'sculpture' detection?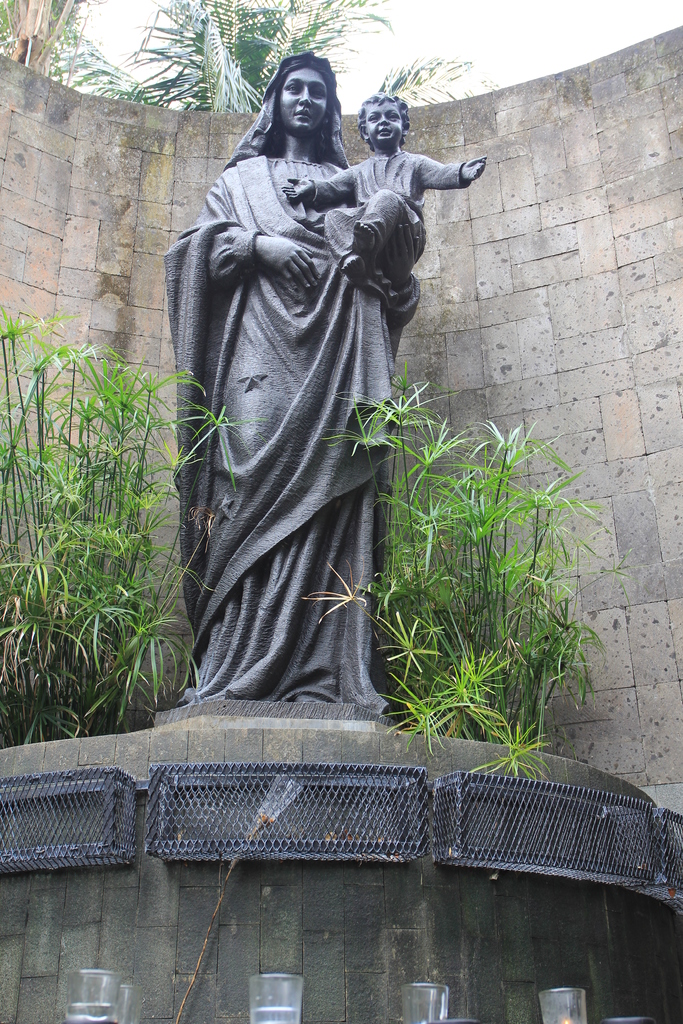
Rect(165, 56, 447, 765)
